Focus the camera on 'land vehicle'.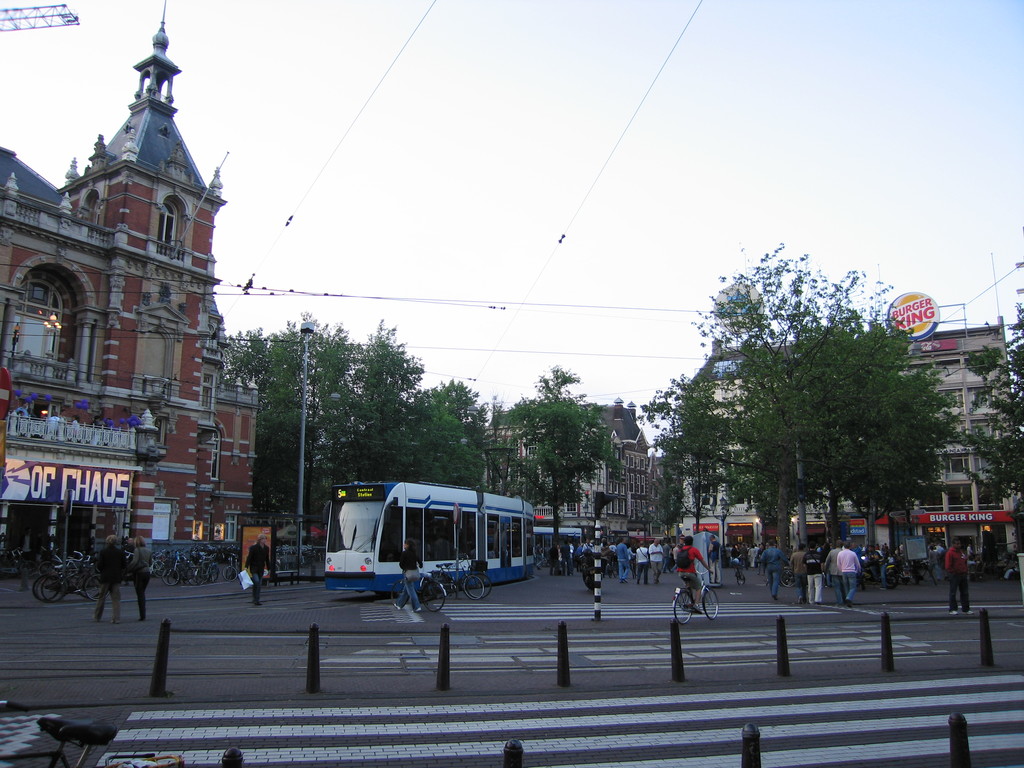
Focus region: 333/481/535/625.
